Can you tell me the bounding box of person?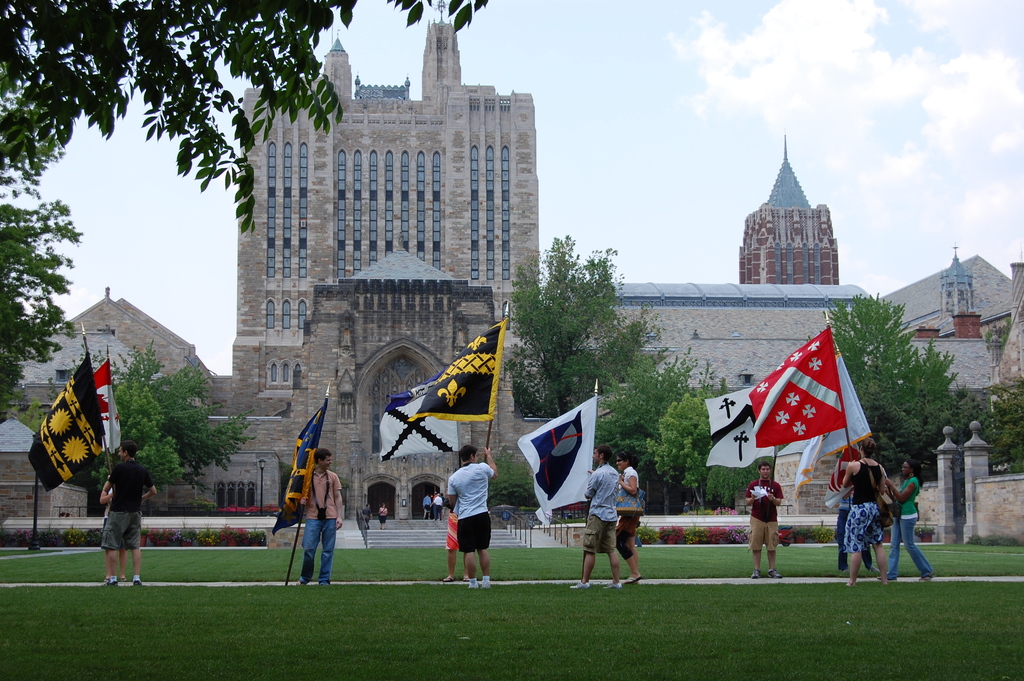
rect(566, 447, 626, 589).
